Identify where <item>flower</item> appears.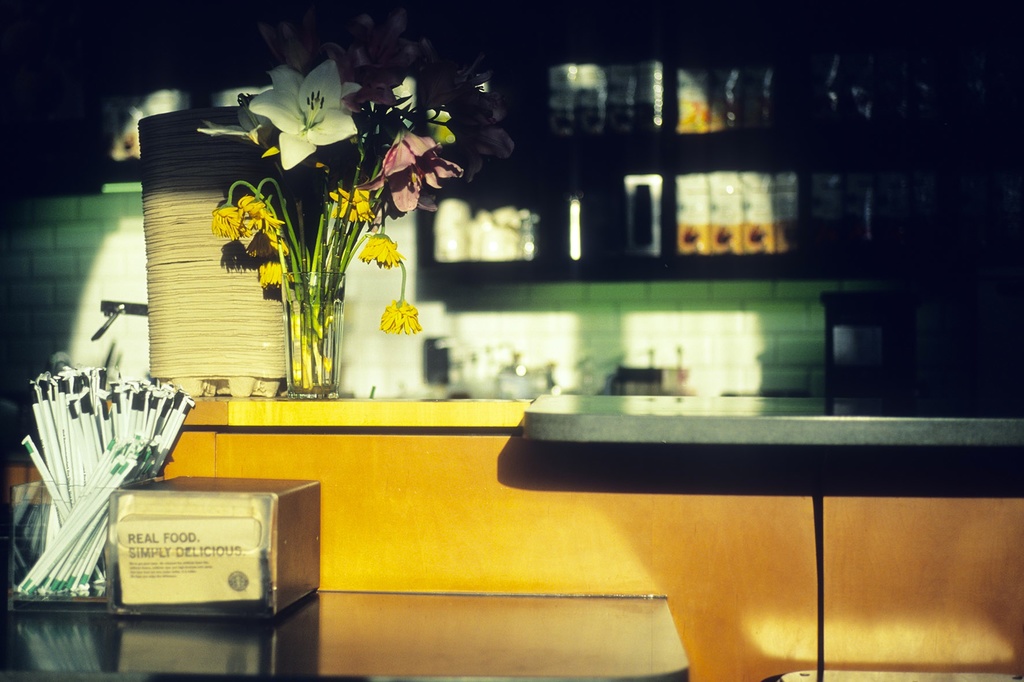
Appears at <region>375, 303, 424, 335</region>.
